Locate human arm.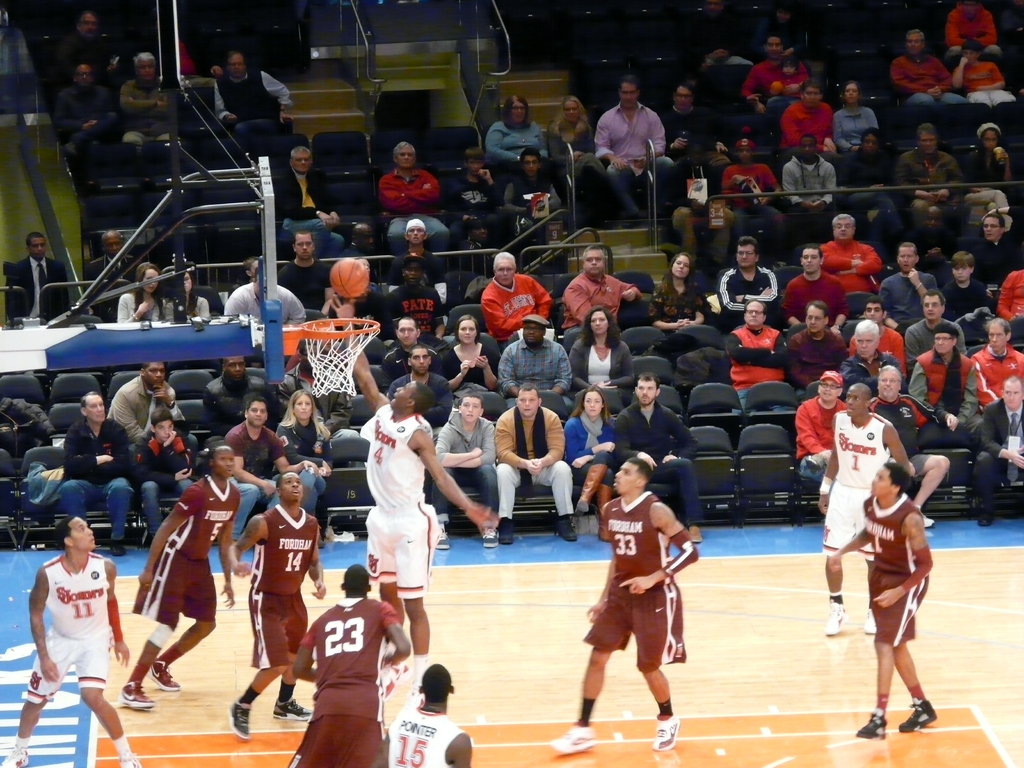
Bounding box: 605:418:657:472.
